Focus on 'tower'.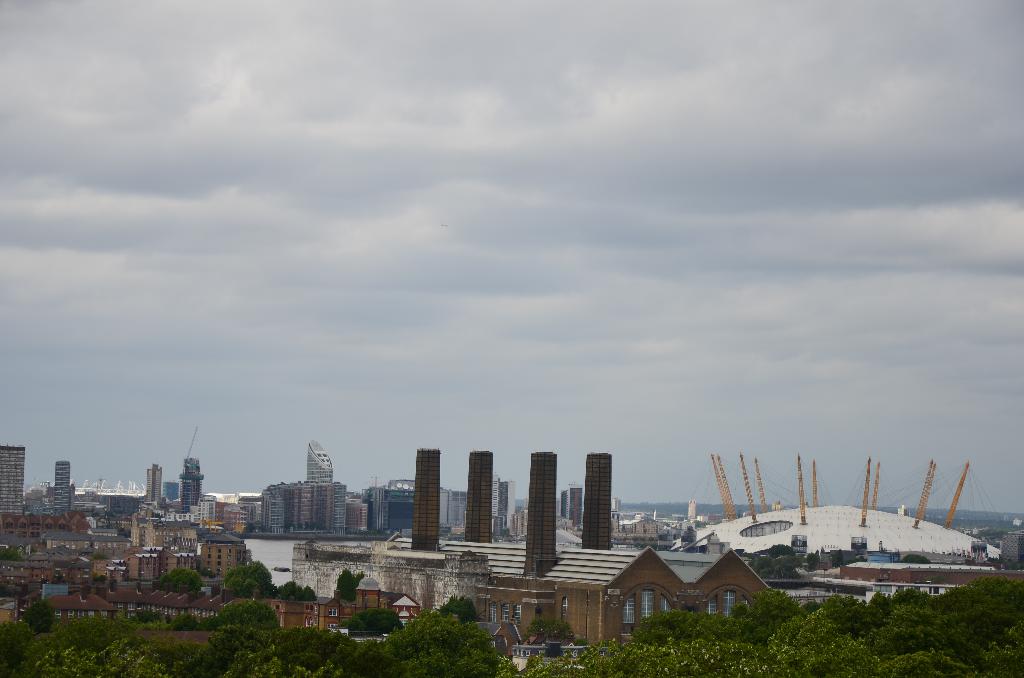
Focused at bbox=[393, 441, 444, 560].
